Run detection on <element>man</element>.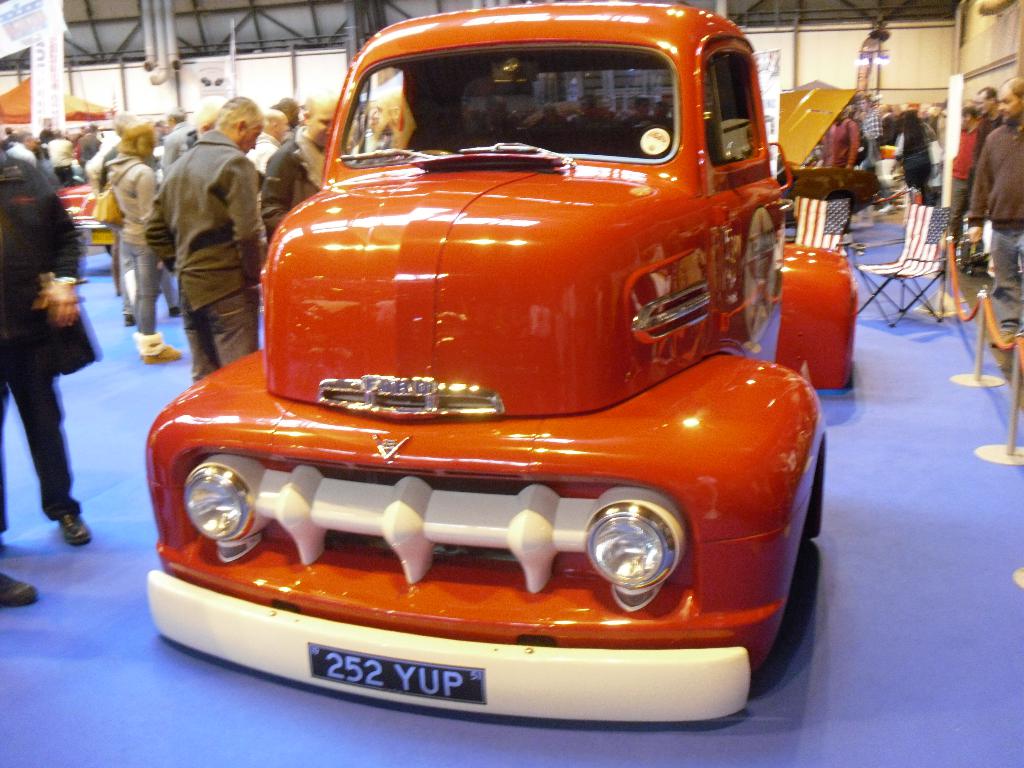
Result: <bbox>0, 132, 102, 539</bbox>.
